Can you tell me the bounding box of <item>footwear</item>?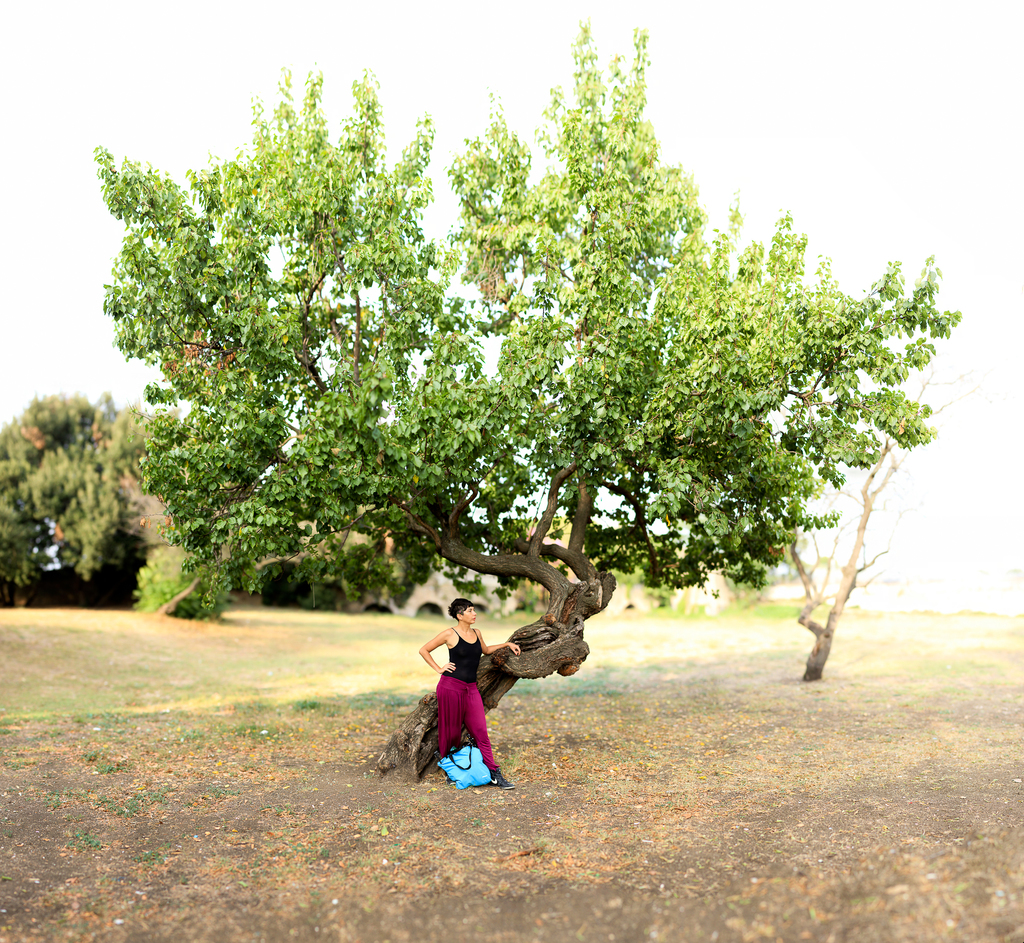
locate(499, 766, 510, 792).
